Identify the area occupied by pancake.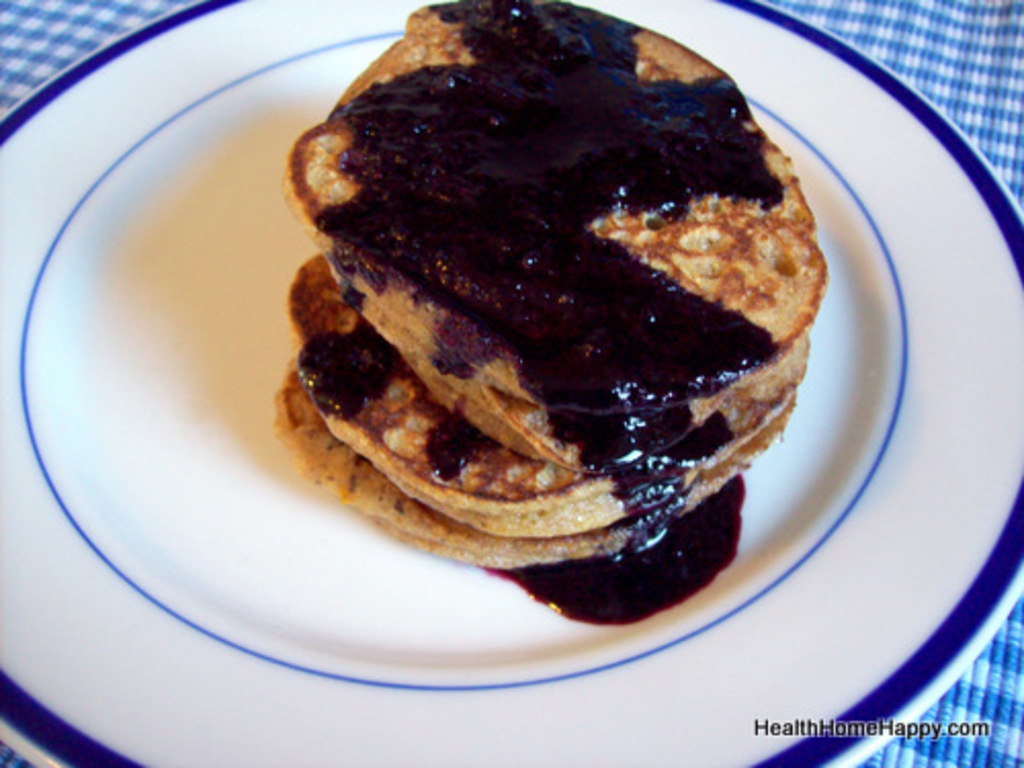
Area: 274/362/799/571.
